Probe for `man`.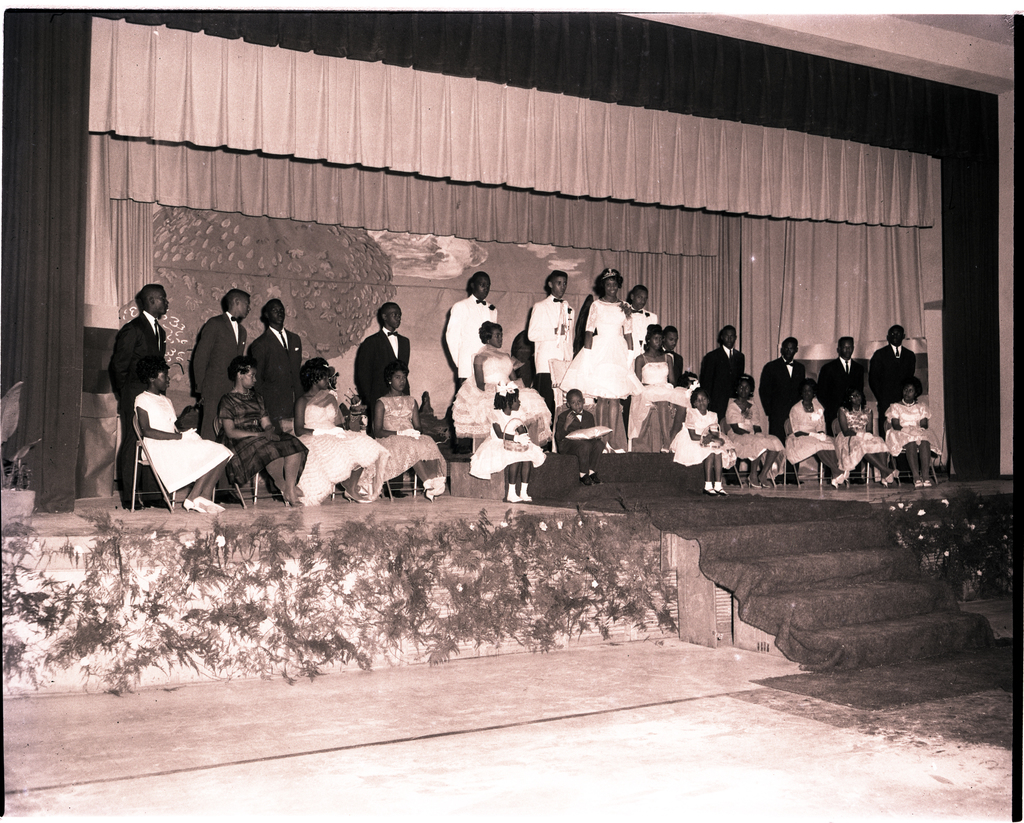
Probe result: 193, 287, 252, 505.
